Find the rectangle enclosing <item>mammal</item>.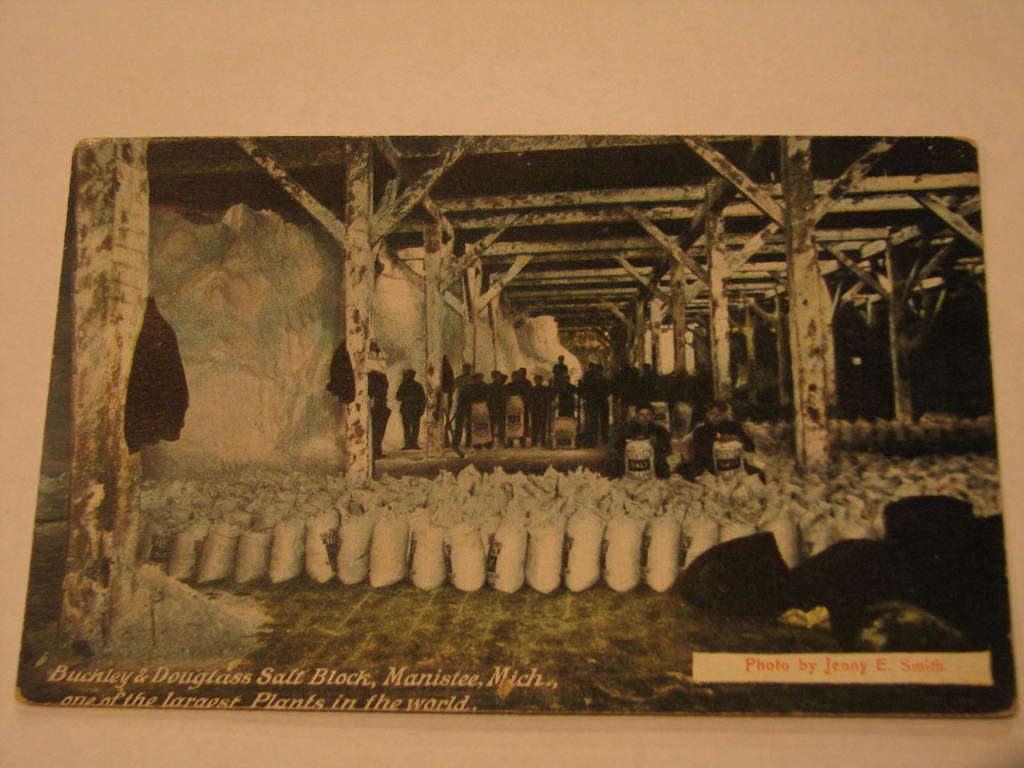
l=392, t=369, r=427, b=448.
